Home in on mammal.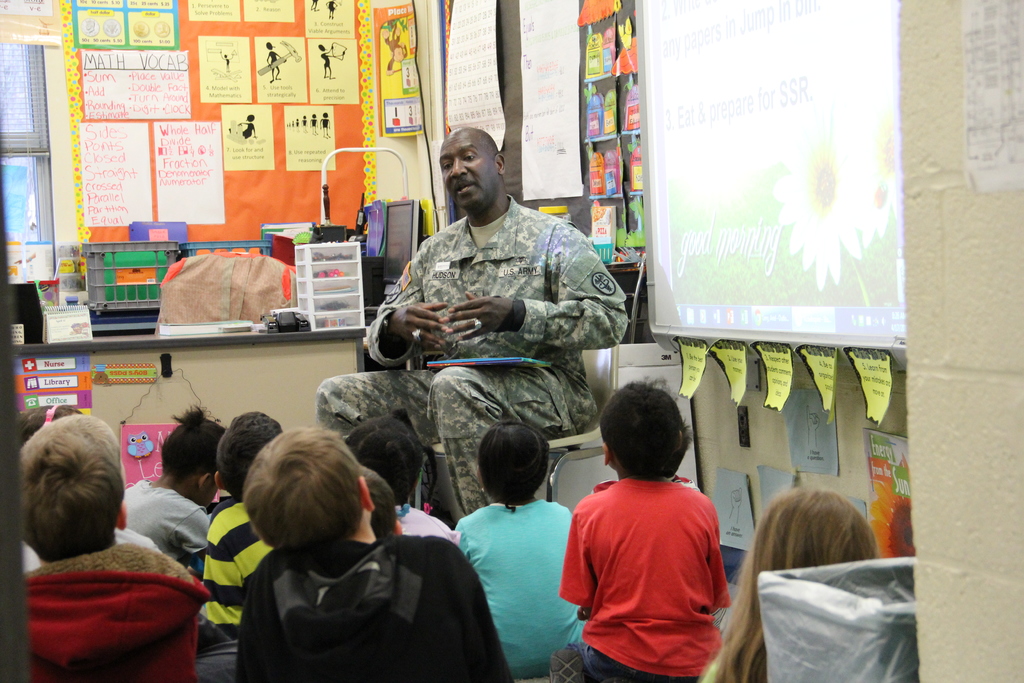
Homed in at region(382, 26, 408, 76).
